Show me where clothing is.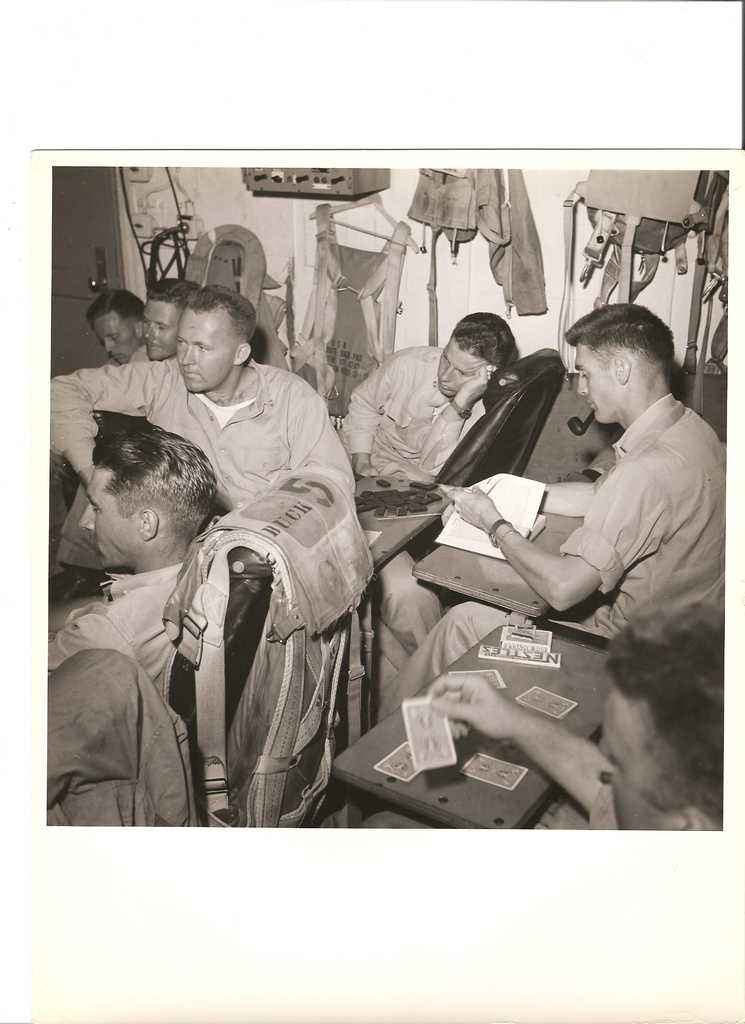
clothing is at 48,560,197,693.
